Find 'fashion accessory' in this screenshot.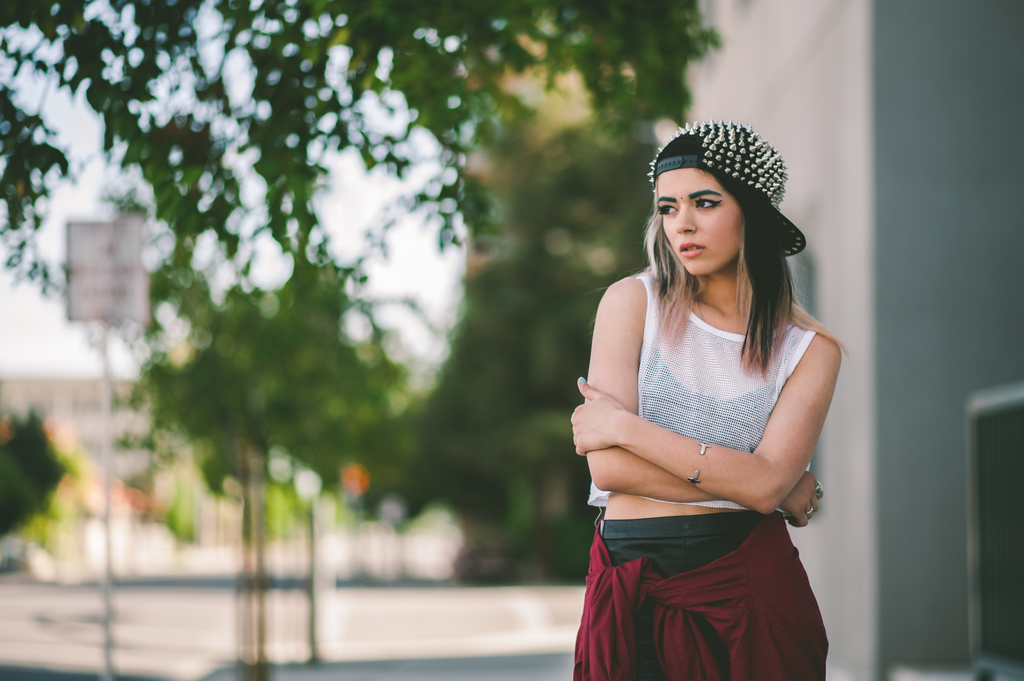
The bounding box for 'fashion accessory' is <bbox>803, 505, 815, 517</bbox>.
